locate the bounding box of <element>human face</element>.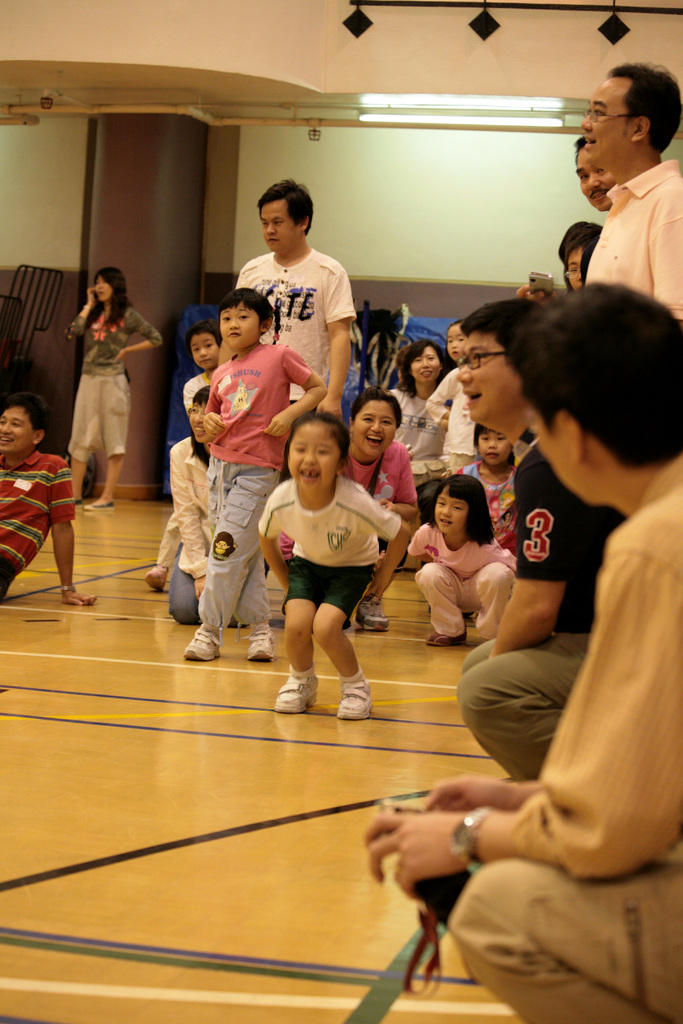
Bounding box: [568,249,583,285].
